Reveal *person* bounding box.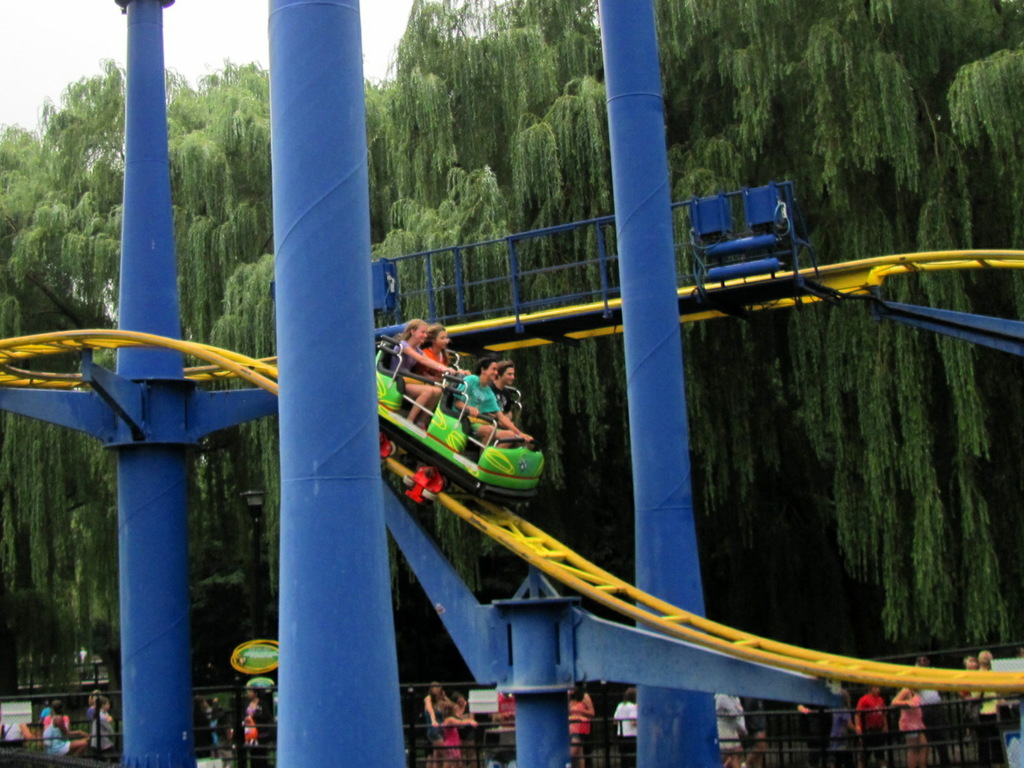
Revealed: [left=610, top=689, right=640, bottom=767].
